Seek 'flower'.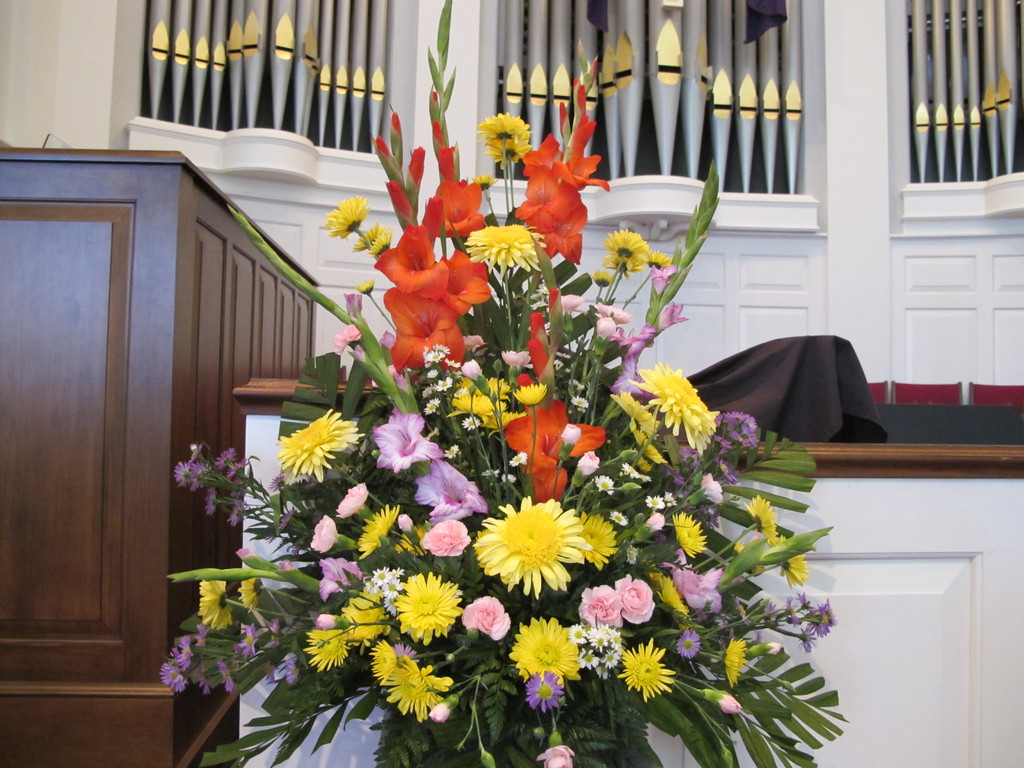
(505,618,579,681).
